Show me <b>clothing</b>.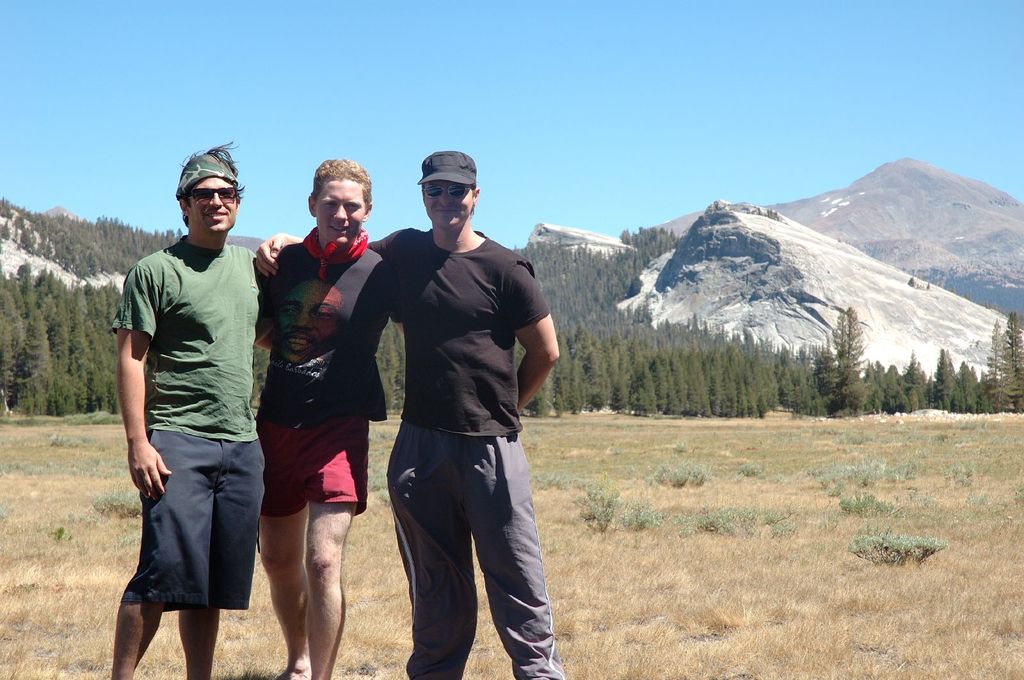
<b>clothing</b> is here: region(111, 236, 266, 613).
